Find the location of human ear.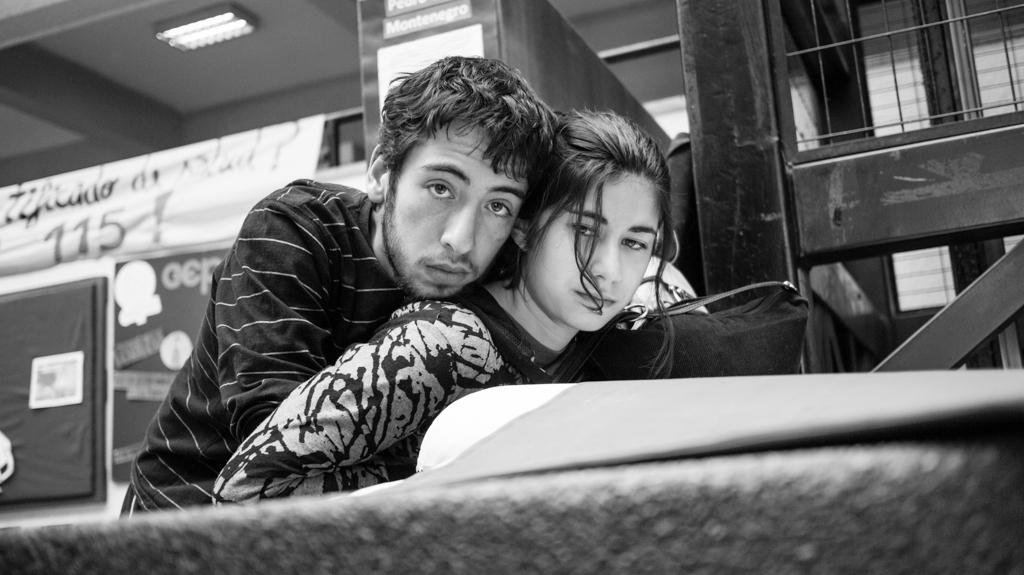
Location: (368, 145, 395, 203).
